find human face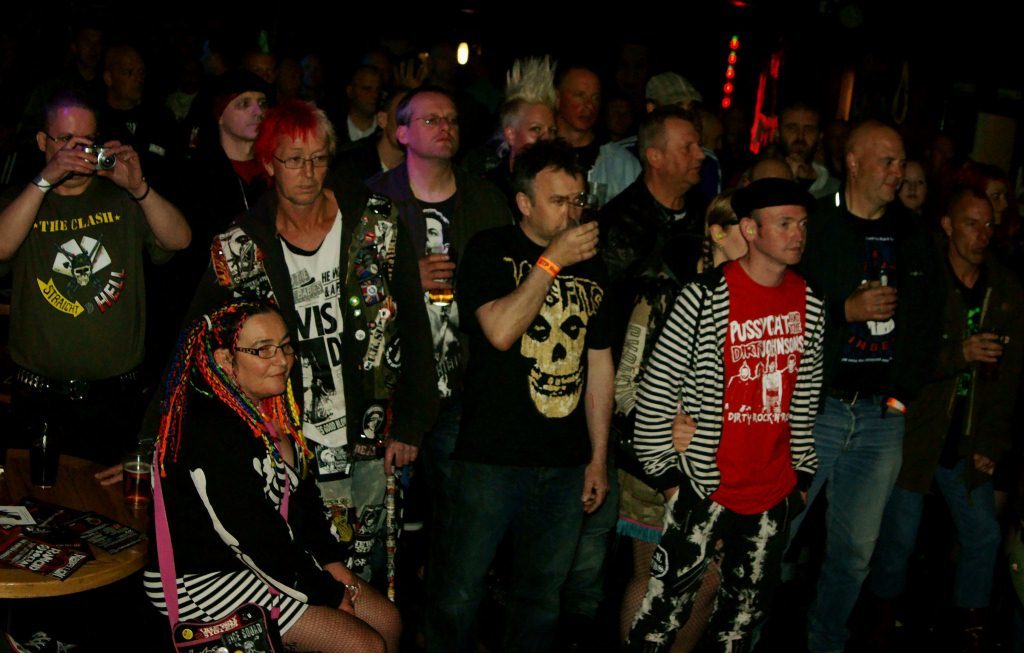
locate(787, 356, 797, 372)
